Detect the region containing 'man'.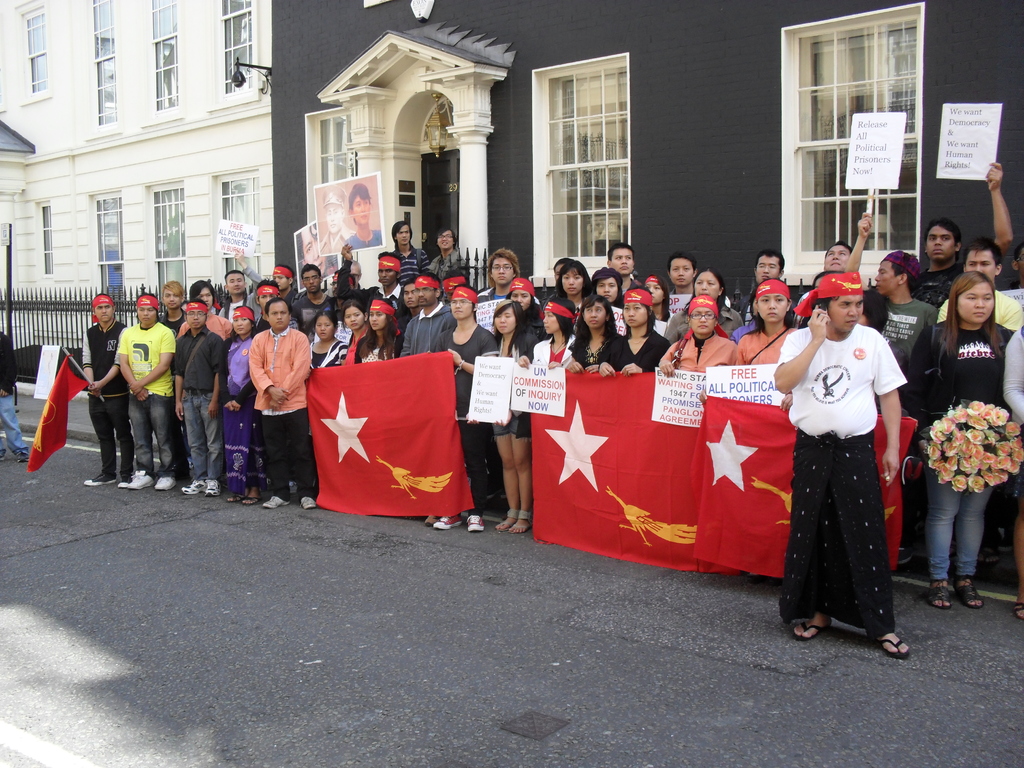
detection(404, 285, 419, 316).
